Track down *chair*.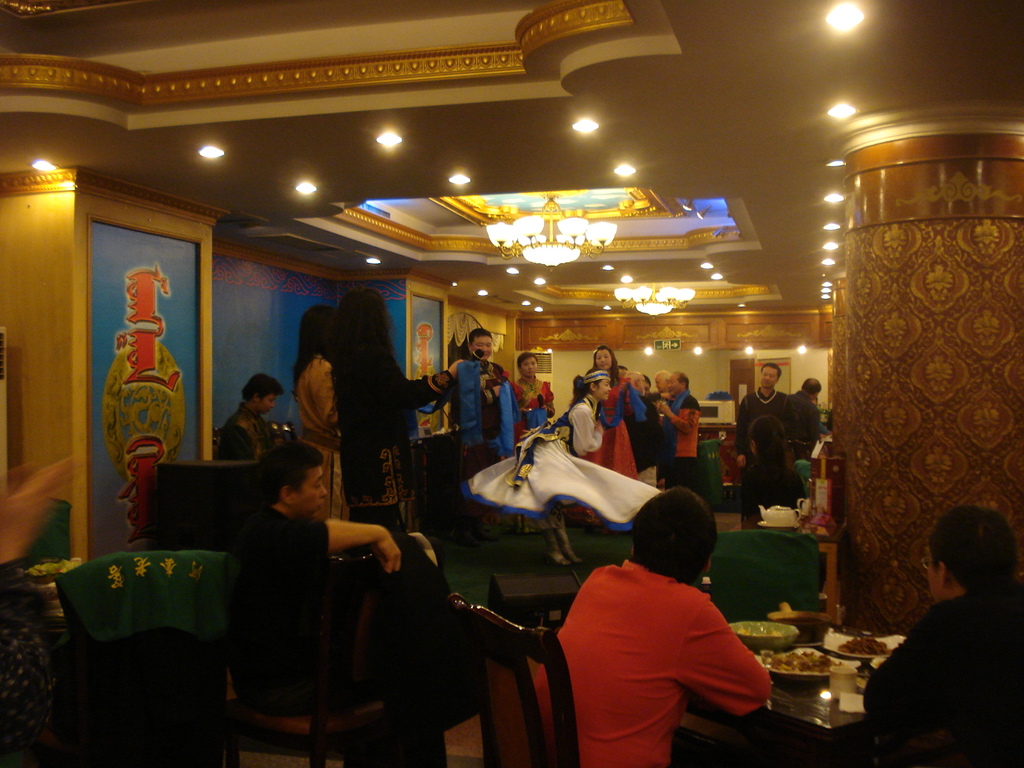
Tracked to detection(445, 589, 578, 767).
